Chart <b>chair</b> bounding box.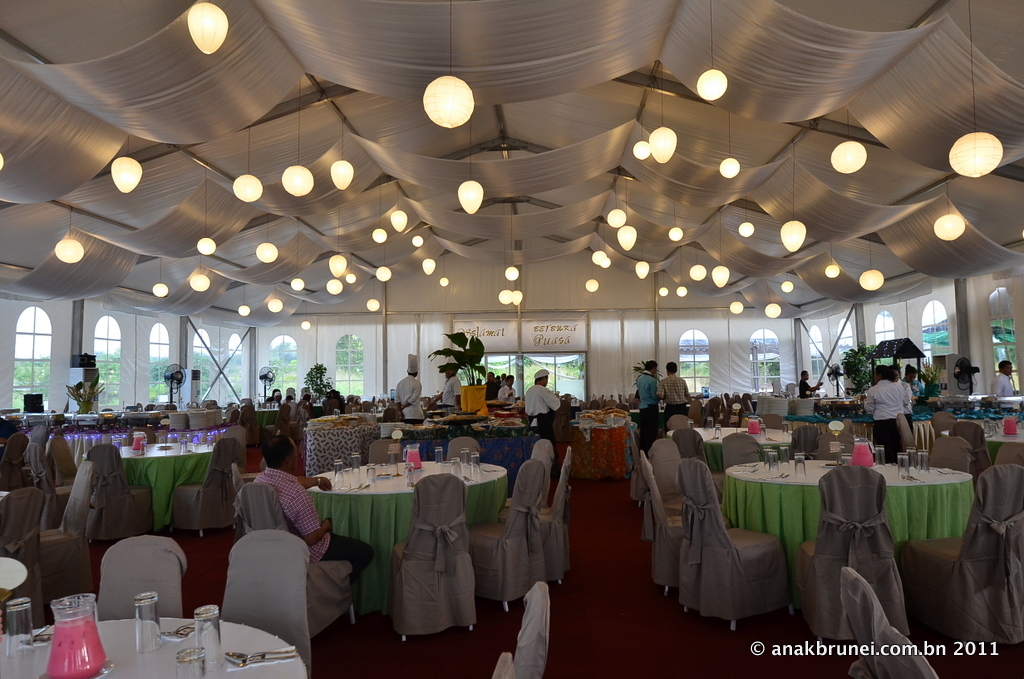
Charted: (366,438,408,462).
